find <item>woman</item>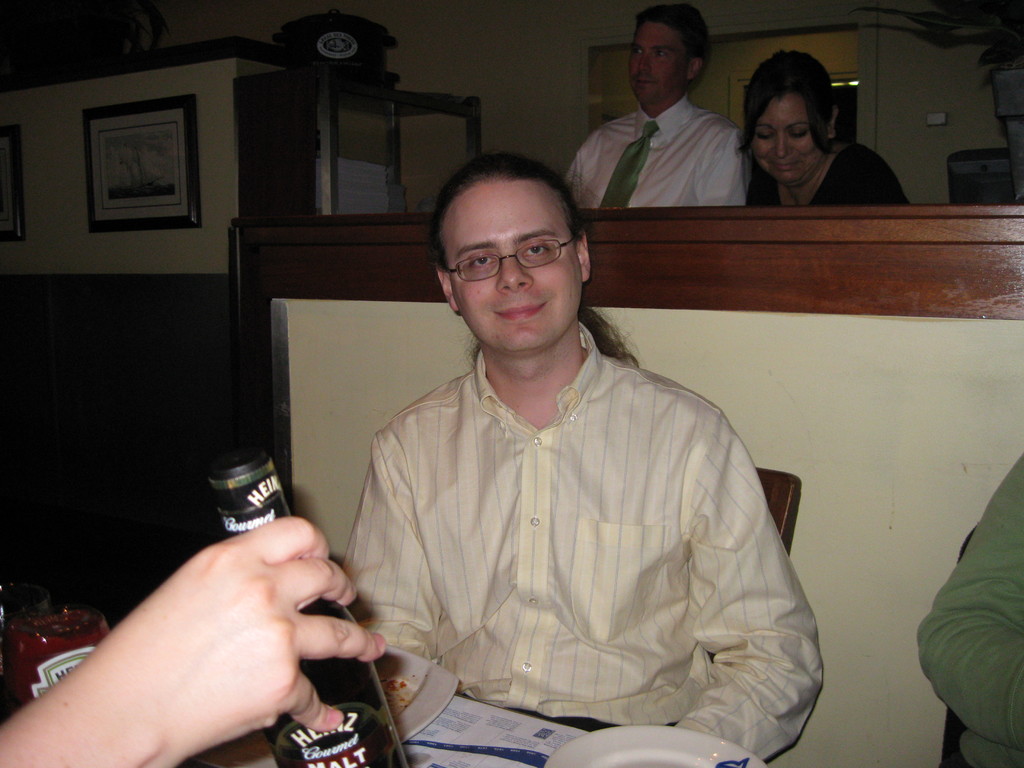
(913, 455, 1023, 767)
